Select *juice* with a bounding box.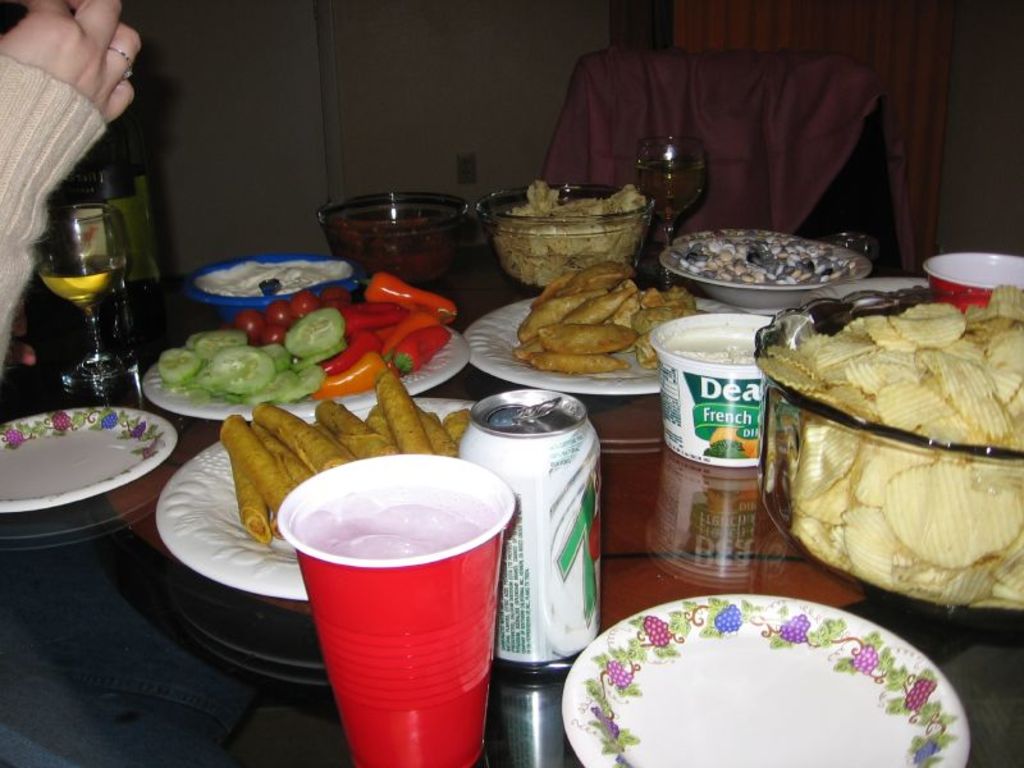
region(457, 384, 602, 673).
